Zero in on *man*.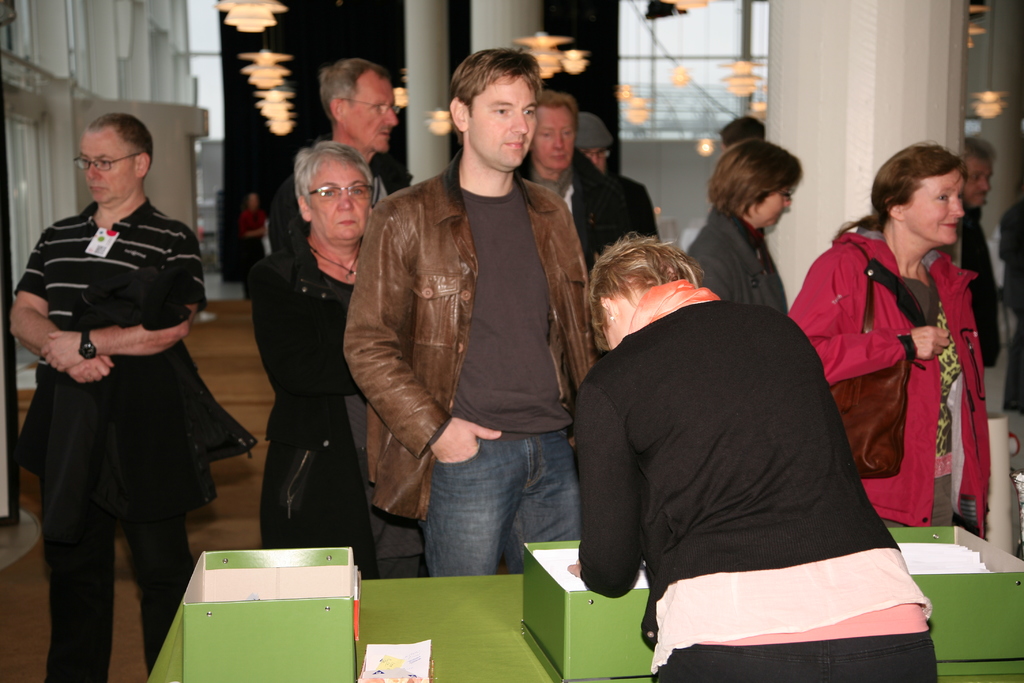
Zeroed in: {"left": 580, "top": 115, "right": 661, "bottom": 241}.
